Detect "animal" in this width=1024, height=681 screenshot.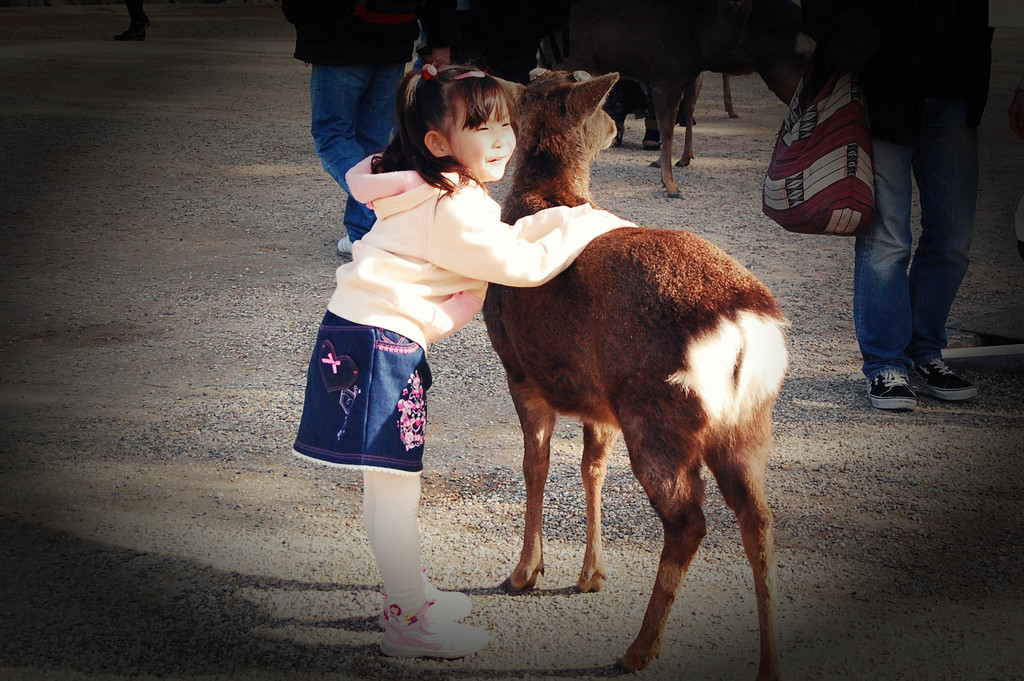
Detection: (left=494, top=60, right=775, bottom=671).
